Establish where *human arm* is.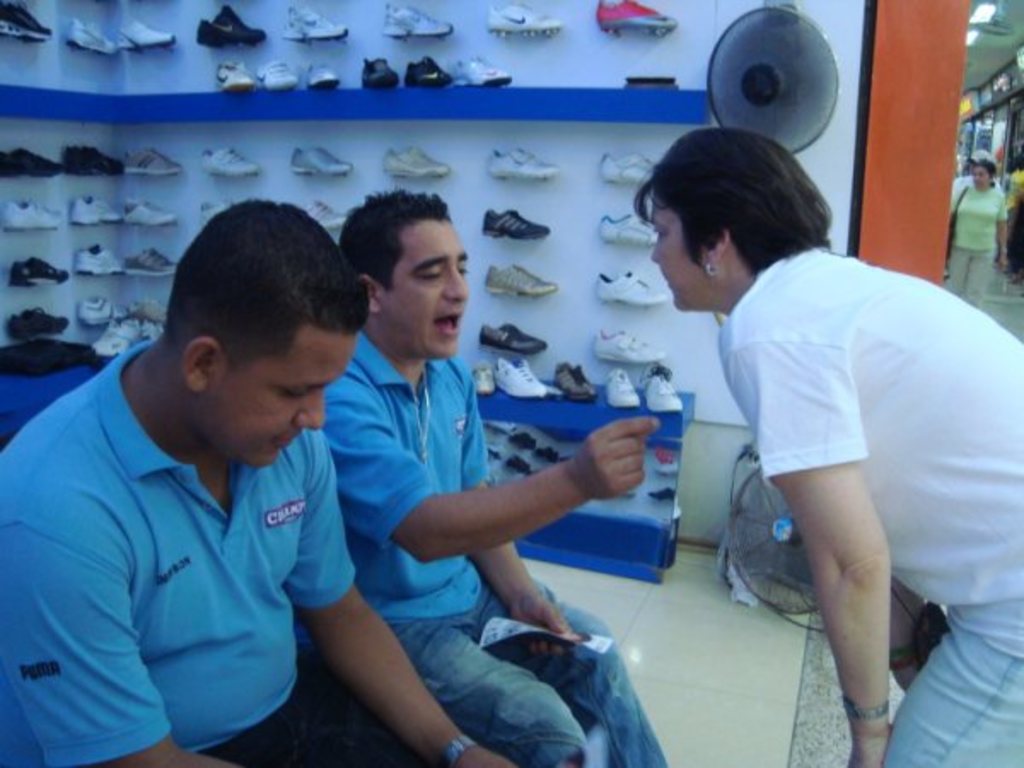
Established at Rect(319, 375, 662, 563).
